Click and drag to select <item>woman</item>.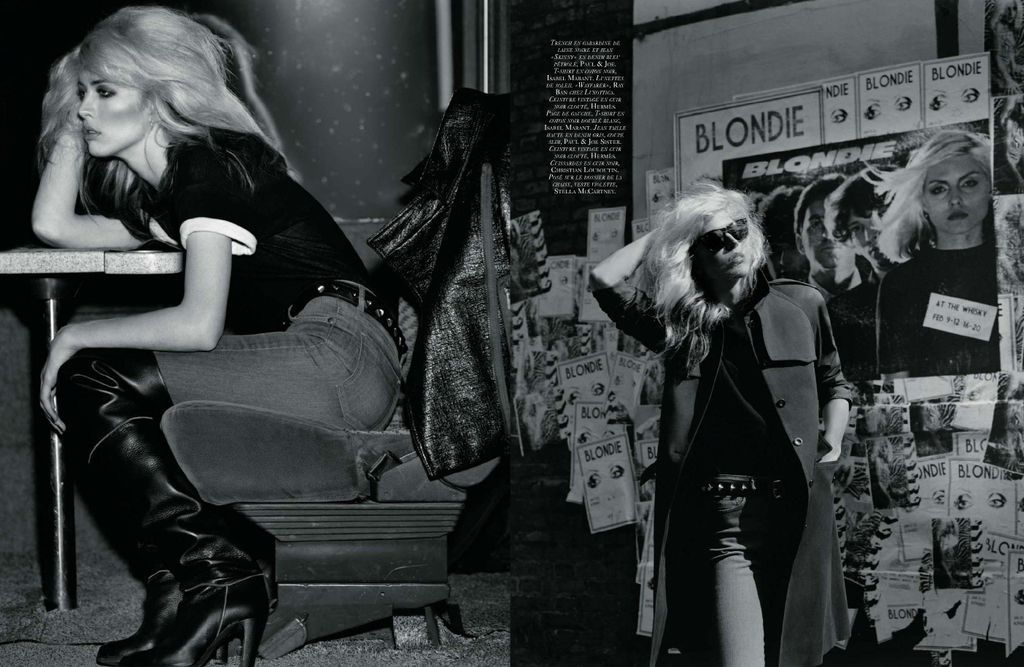
Selection: box(877, 129, 1004, 383).
